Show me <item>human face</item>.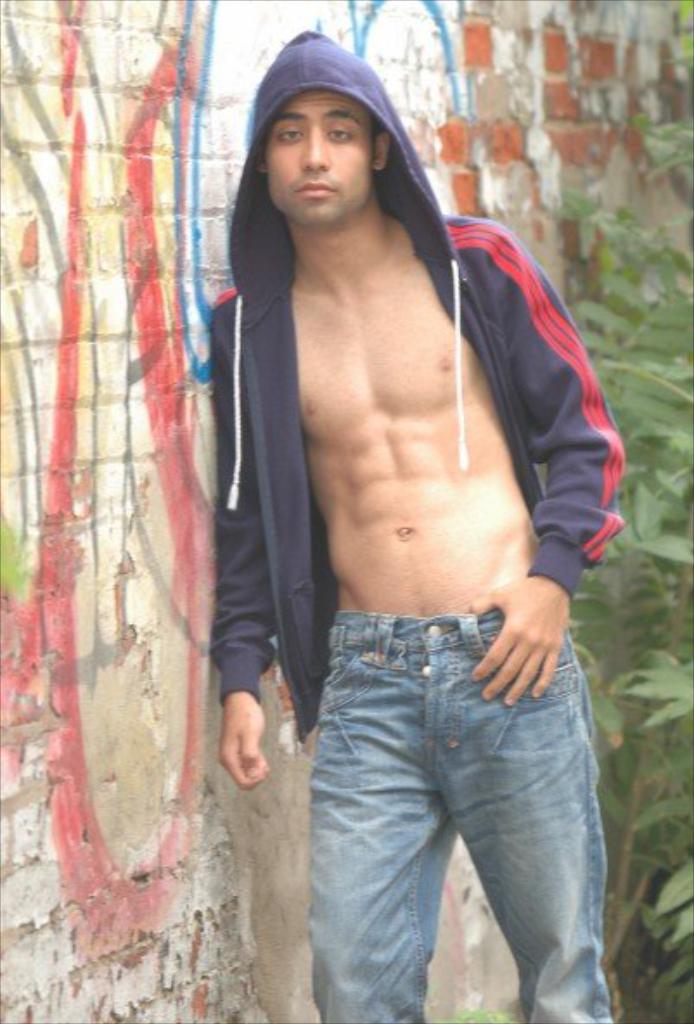
<item>human face</item> is here: bbox=[263, 81, 370, 232].
